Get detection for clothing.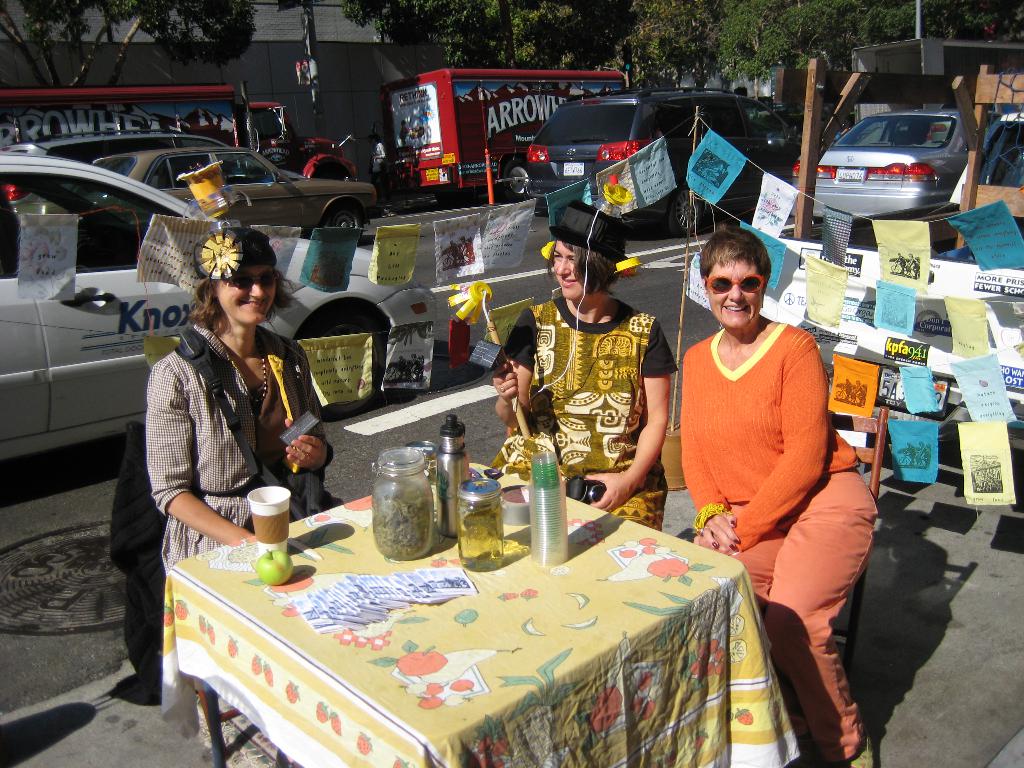
Detection: 141, 310, 336, 586.
